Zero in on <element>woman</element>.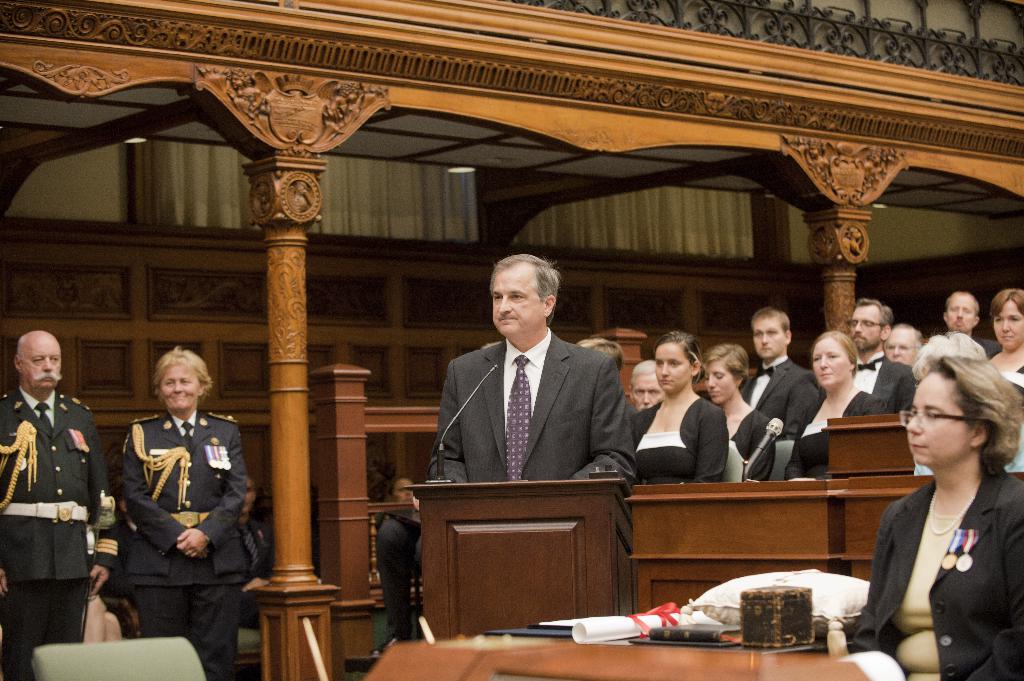
Zeroed in: {"x1": 783, "y1": 332, "x2": 890, "y2": 486}.
